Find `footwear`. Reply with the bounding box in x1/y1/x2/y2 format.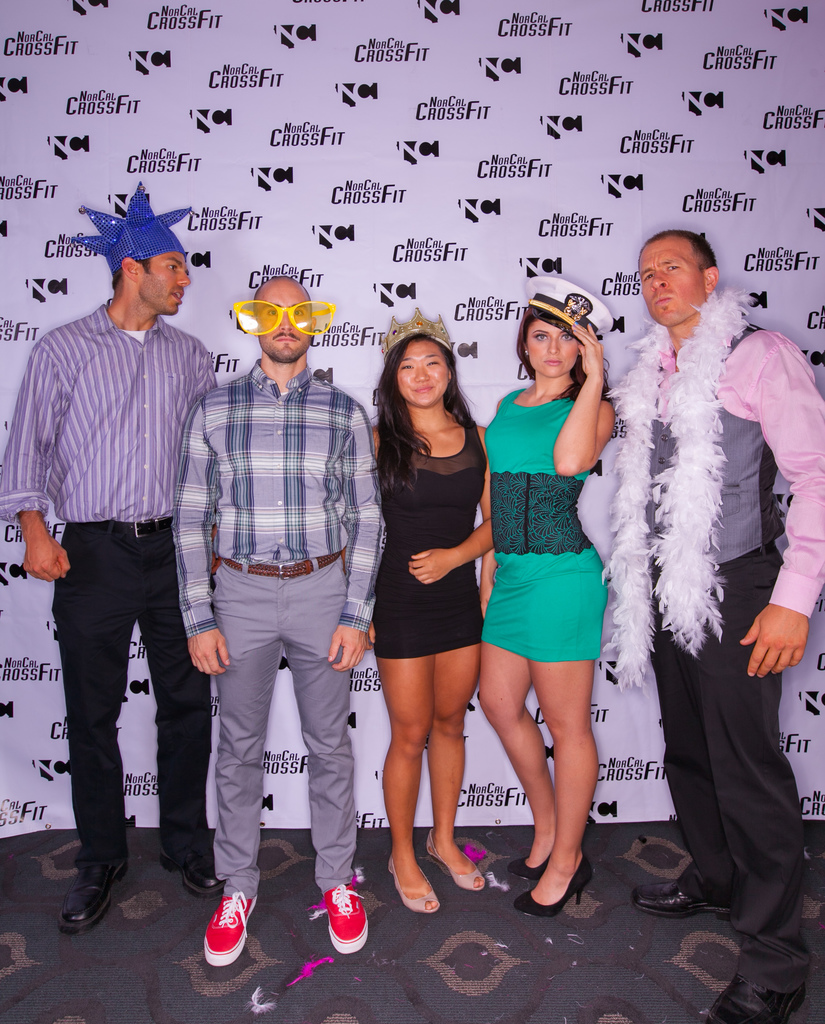
321/882/368/956.
